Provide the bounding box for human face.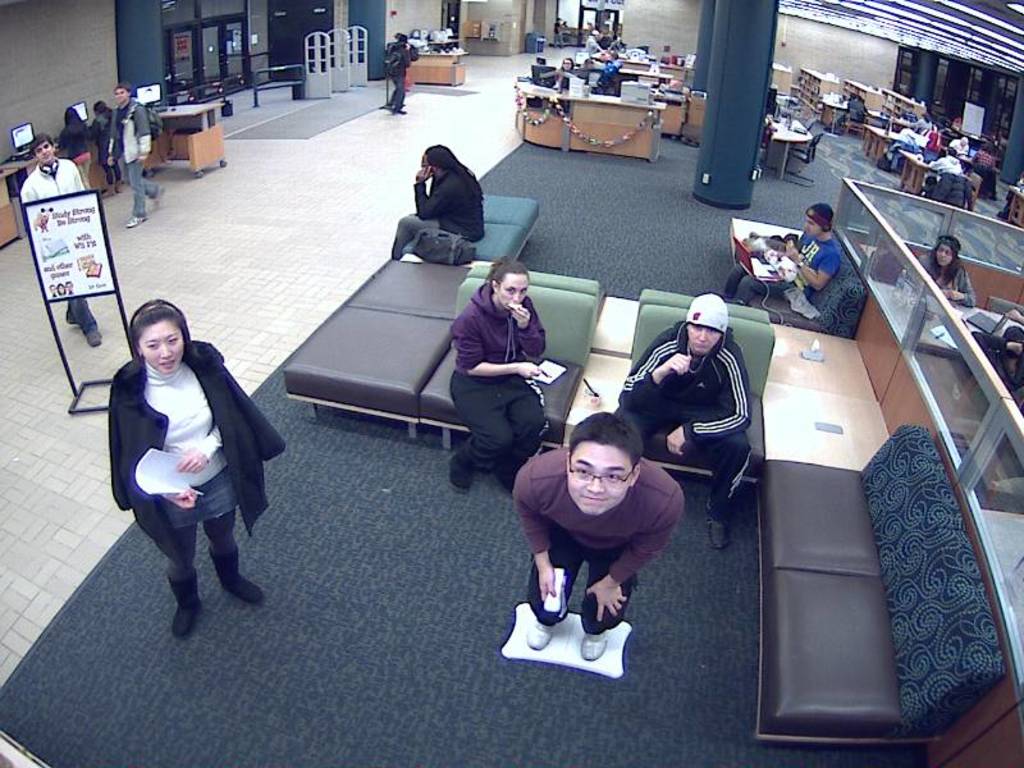
[x1=140, y1=320, x2=187, y2=375].
